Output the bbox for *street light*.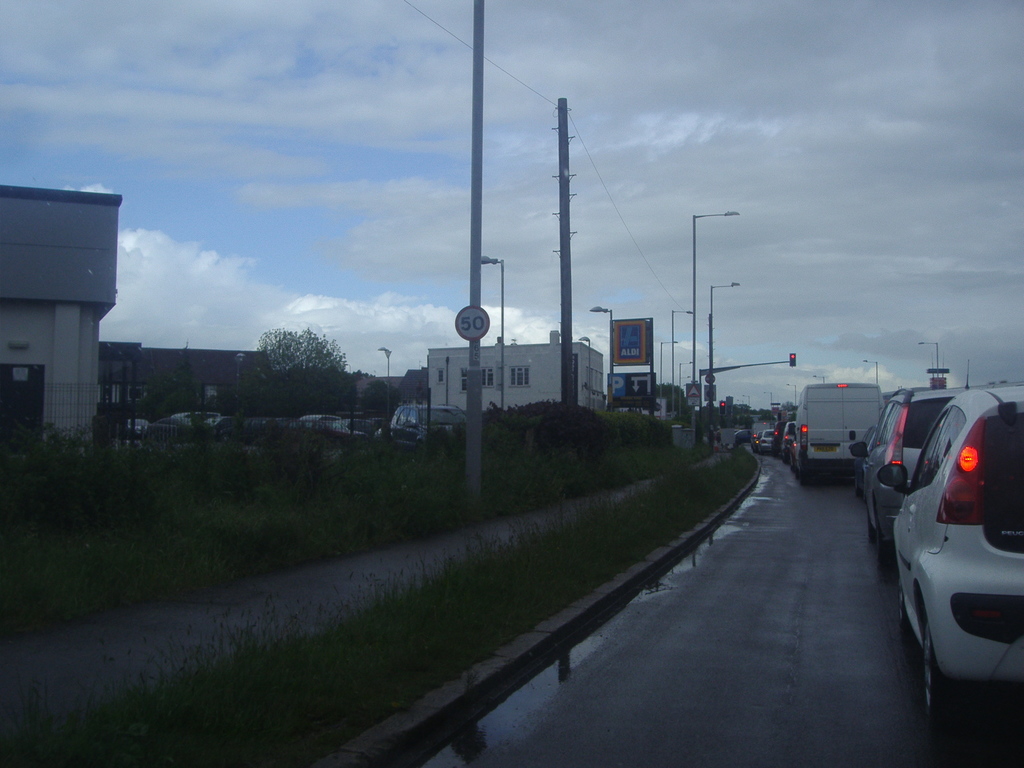
box=[680, 362, 693, 420].
